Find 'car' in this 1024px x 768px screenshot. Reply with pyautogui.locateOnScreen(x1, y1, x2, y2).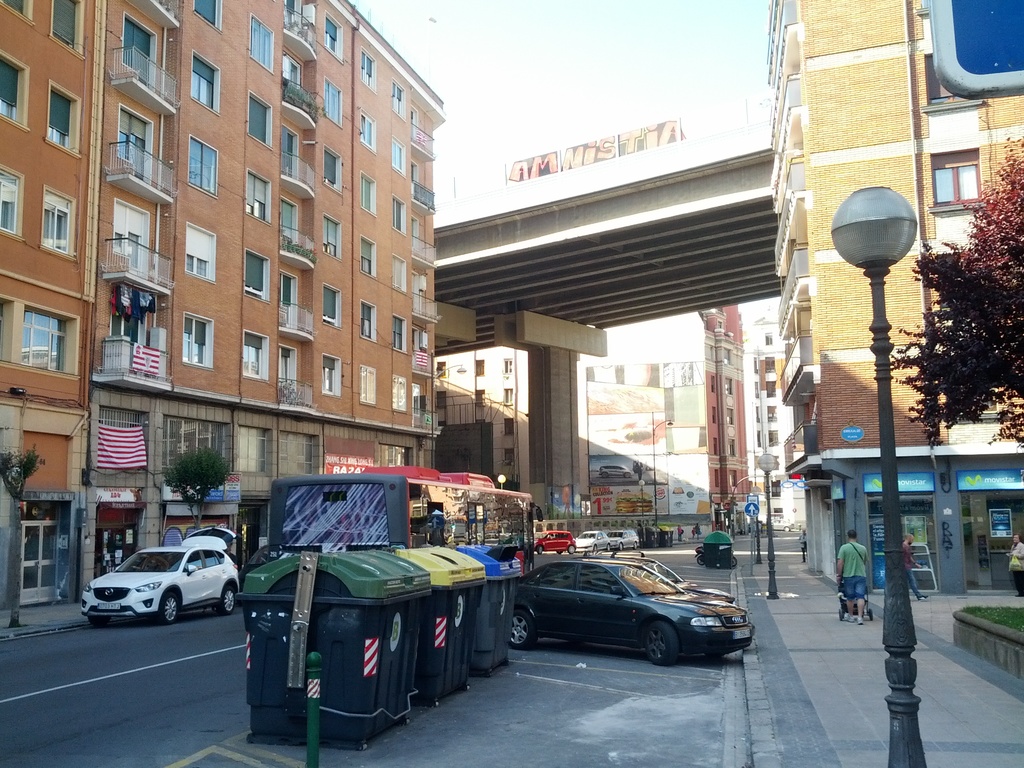
pyautogui.locateOnScreen(611, 528, 640, 548).
